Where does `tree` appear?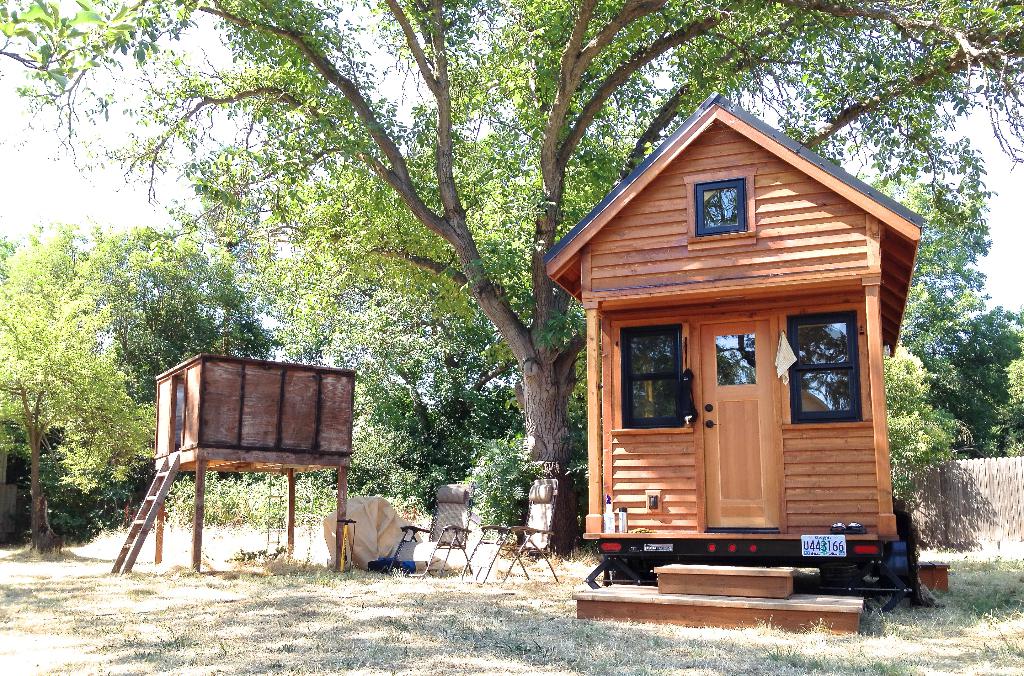
Appears at detection(887, 335, 962, 510).
